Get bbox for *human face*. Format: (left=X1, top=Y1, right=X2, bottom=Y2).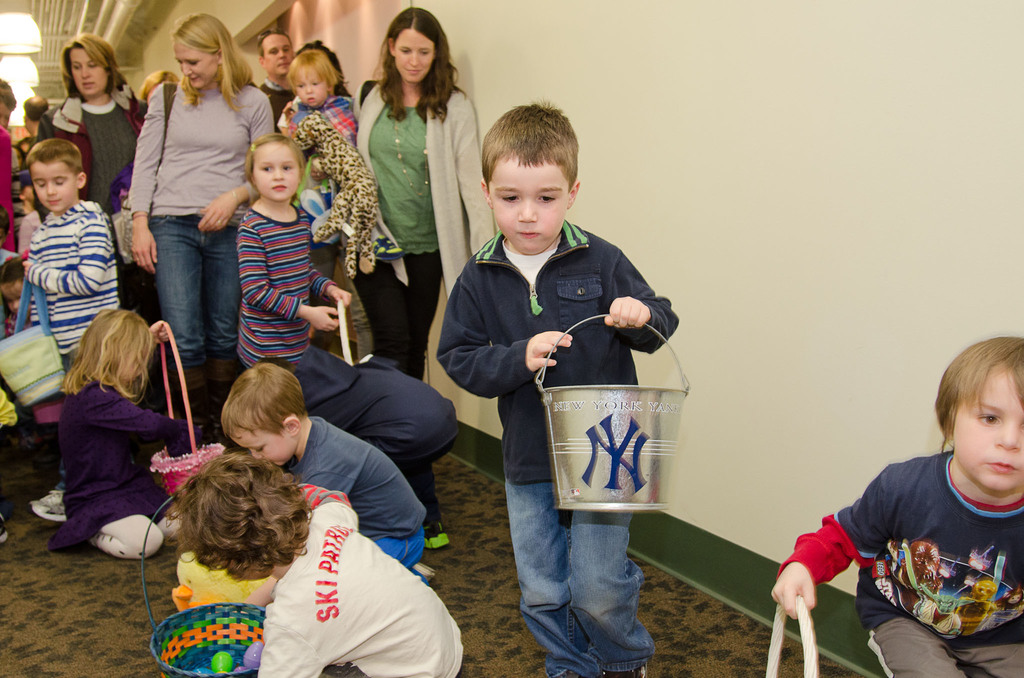
(left=254, top=143, right=300, bottom=200).
